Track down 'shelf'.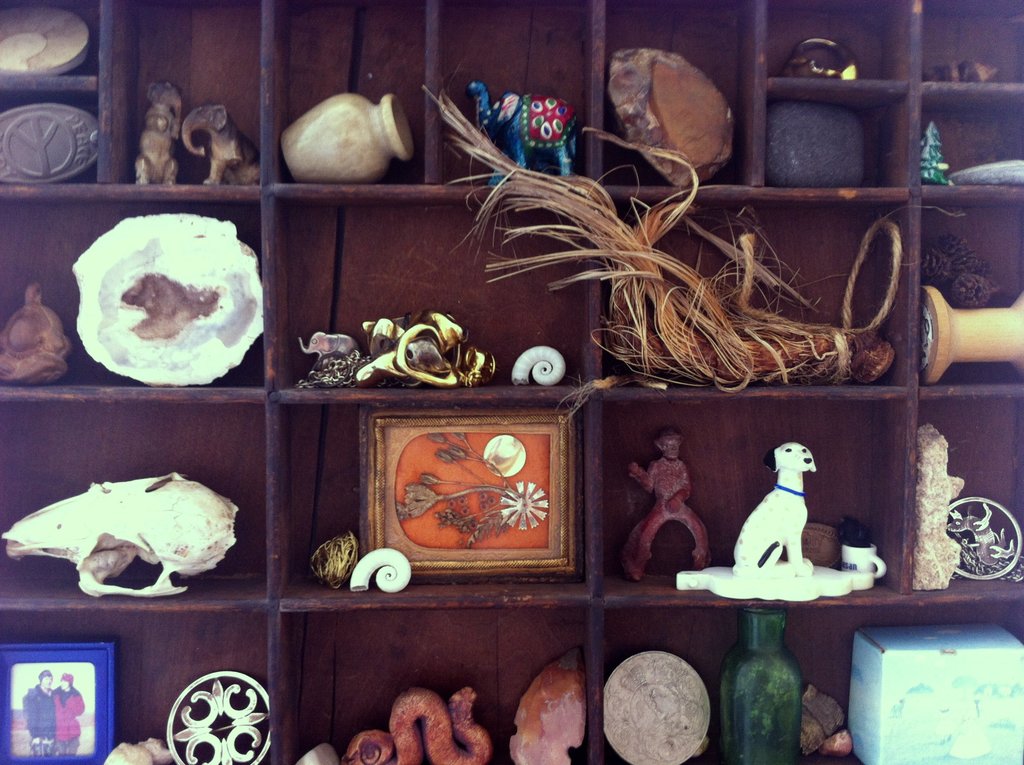
Tracked to rect(913, 84, 1023, 200).
